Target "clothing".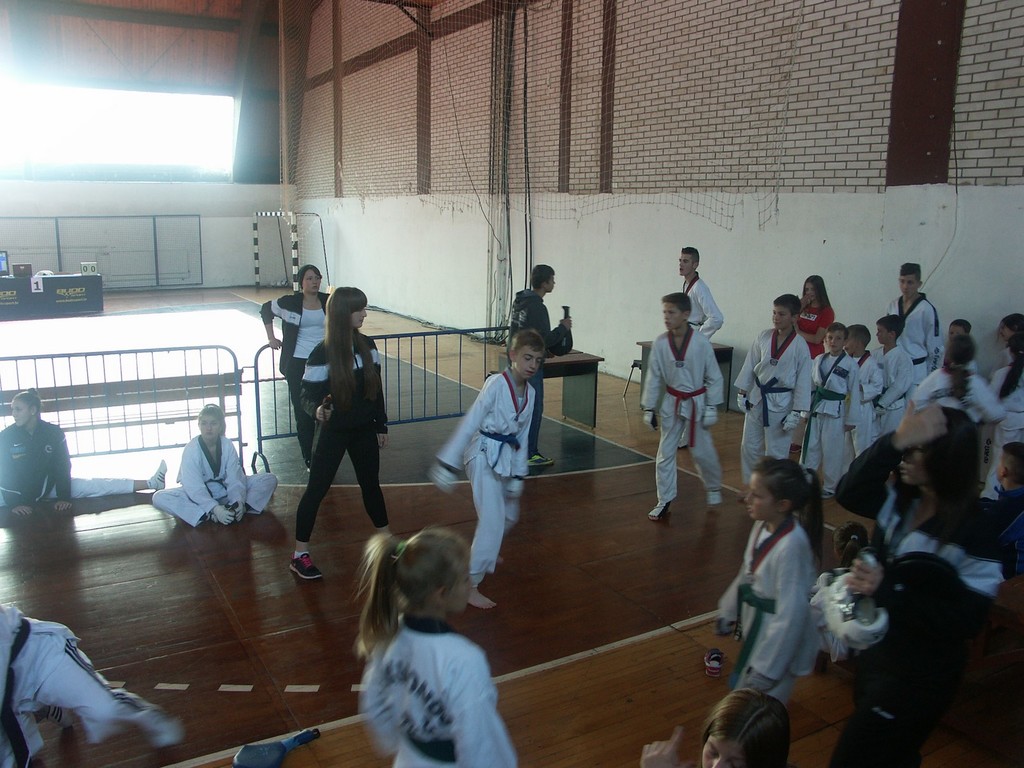
Target region: region(0, 606, 186, 767).
